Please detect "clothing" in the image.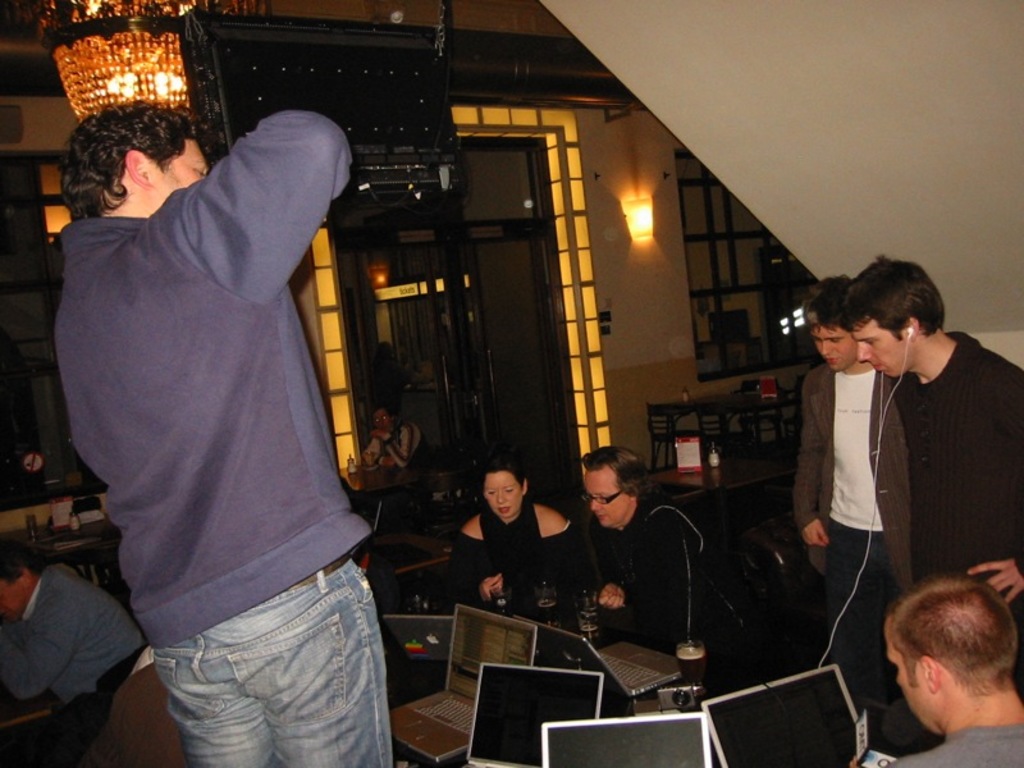
{"x1": 586, "y1": 495, "x2": 745, "y2": 677}.
